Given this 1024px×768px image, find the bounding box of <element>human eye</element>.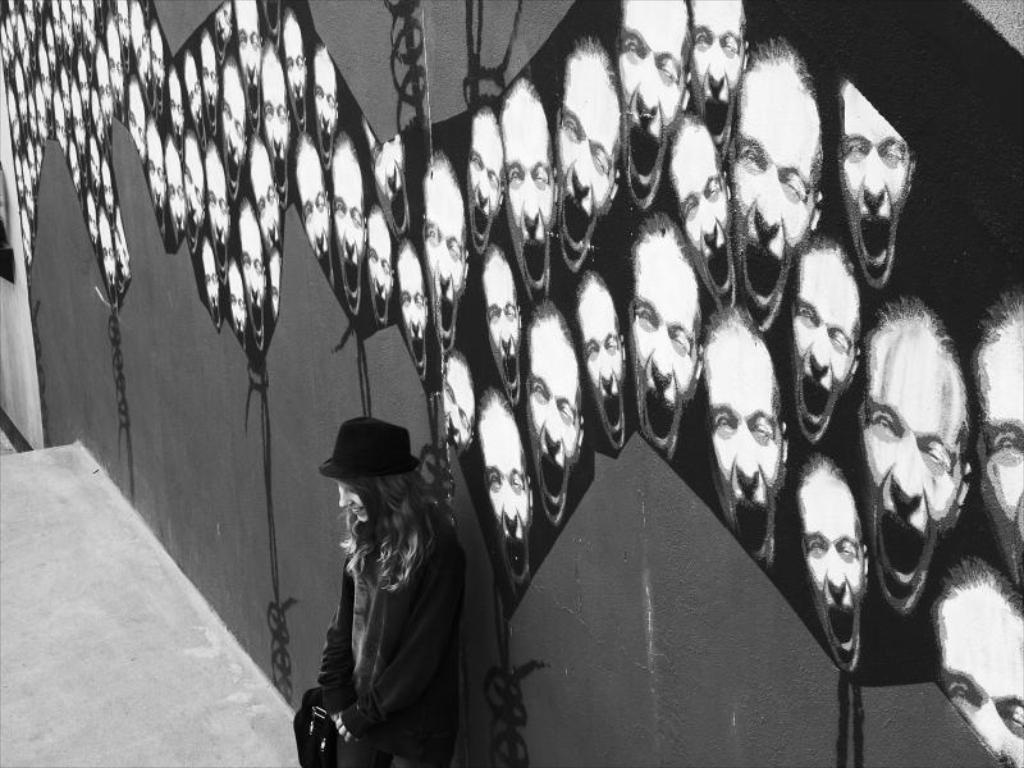
left=206, top=191, right=214, bottom=206.
